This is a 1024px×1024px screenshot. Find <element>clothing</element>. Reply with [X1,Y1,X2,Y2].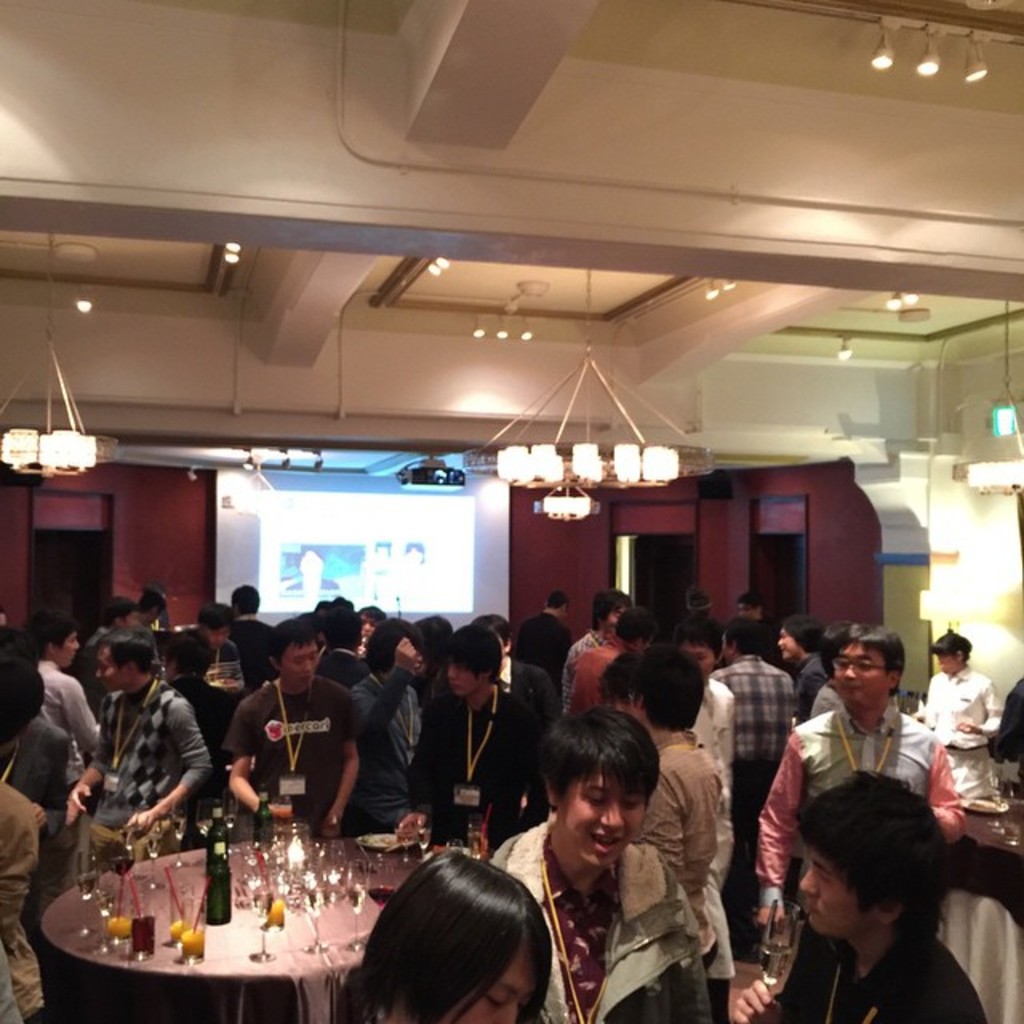
[720,651,792,803].
